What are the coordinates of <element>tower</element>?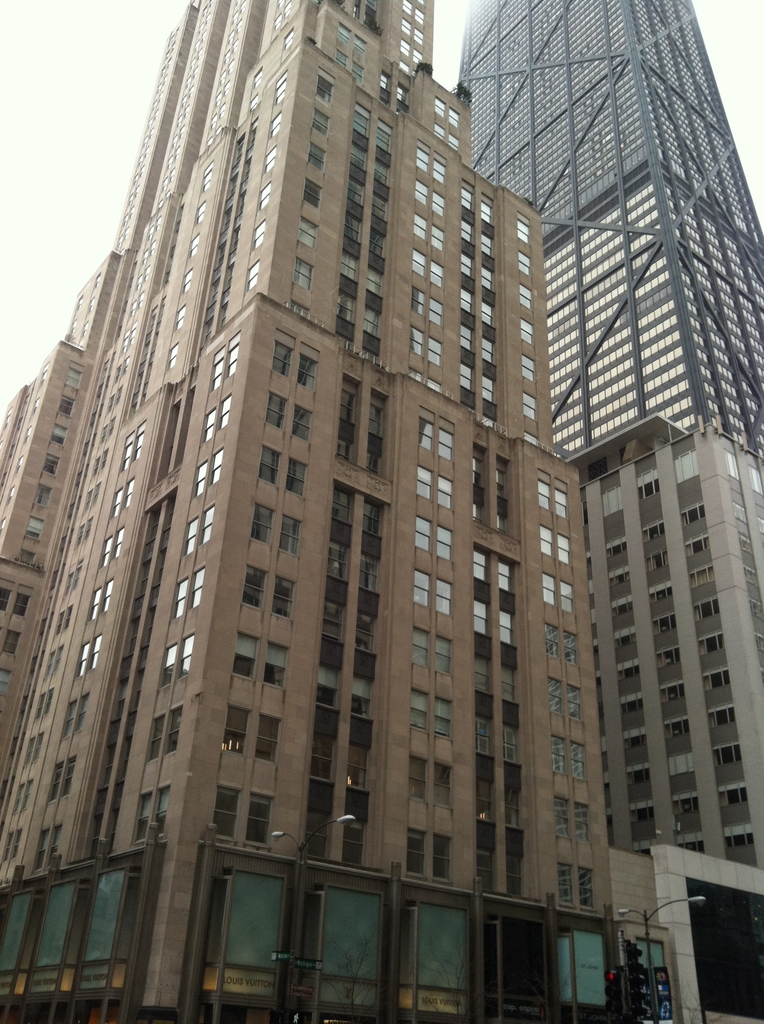
(left=52, top=2, right=676, bottom=961).
